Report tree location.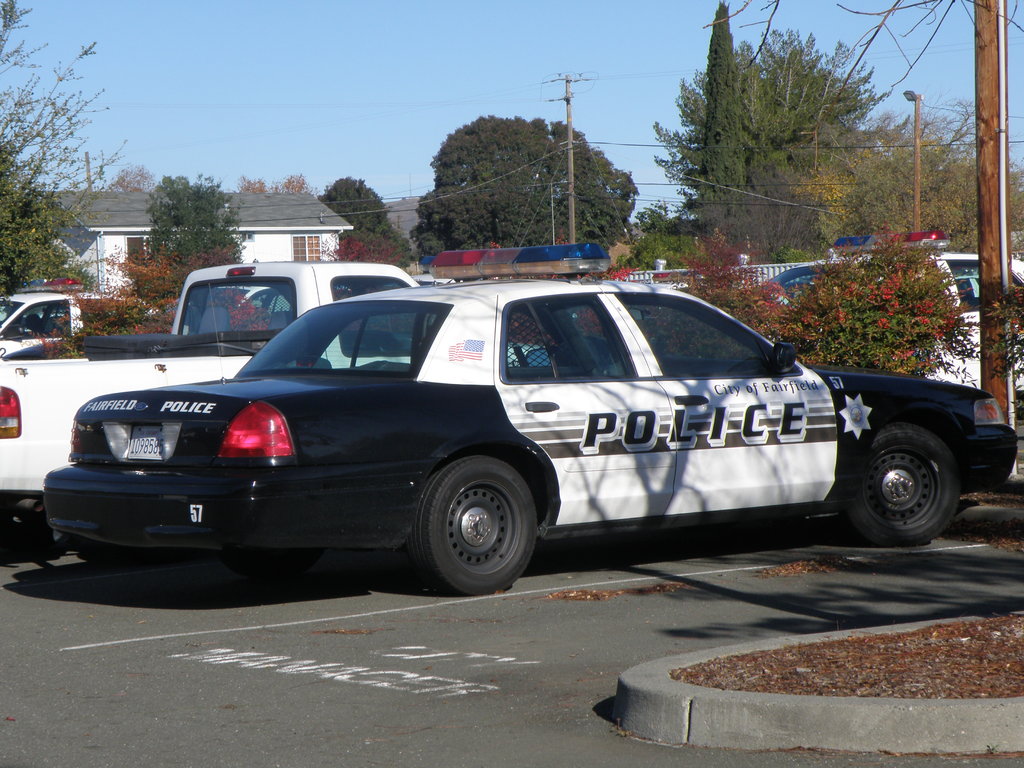
Report: bbox(104, 160, 154, 193).
